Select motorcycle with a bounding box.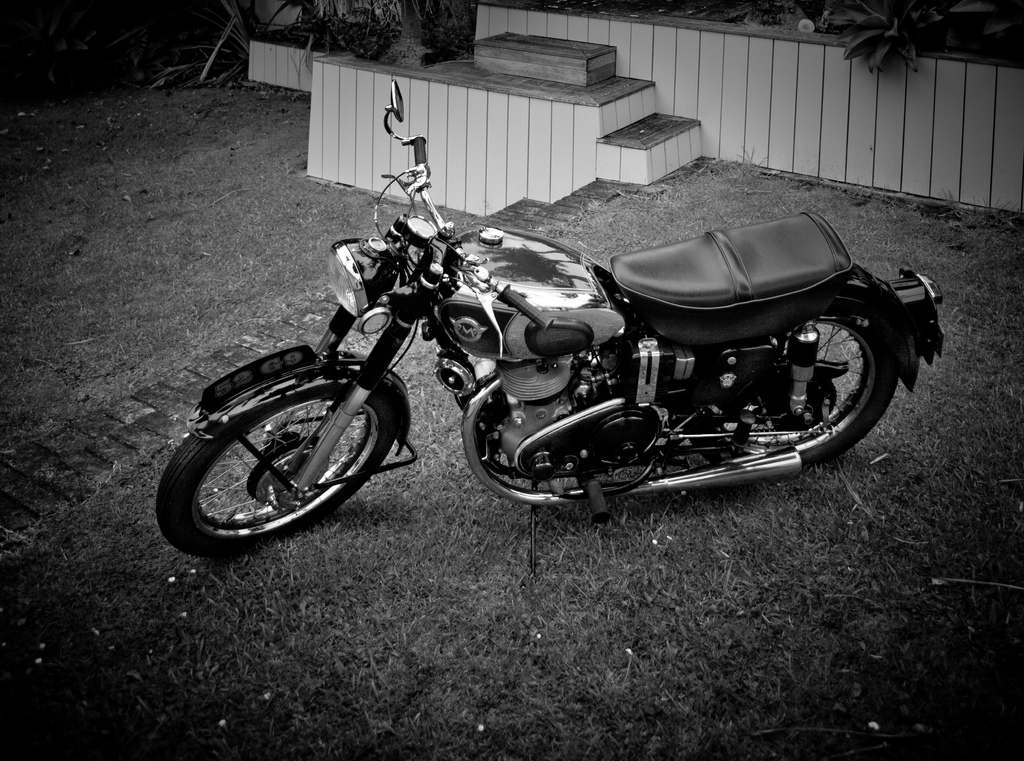
detection(189, 173, 920, 533).
